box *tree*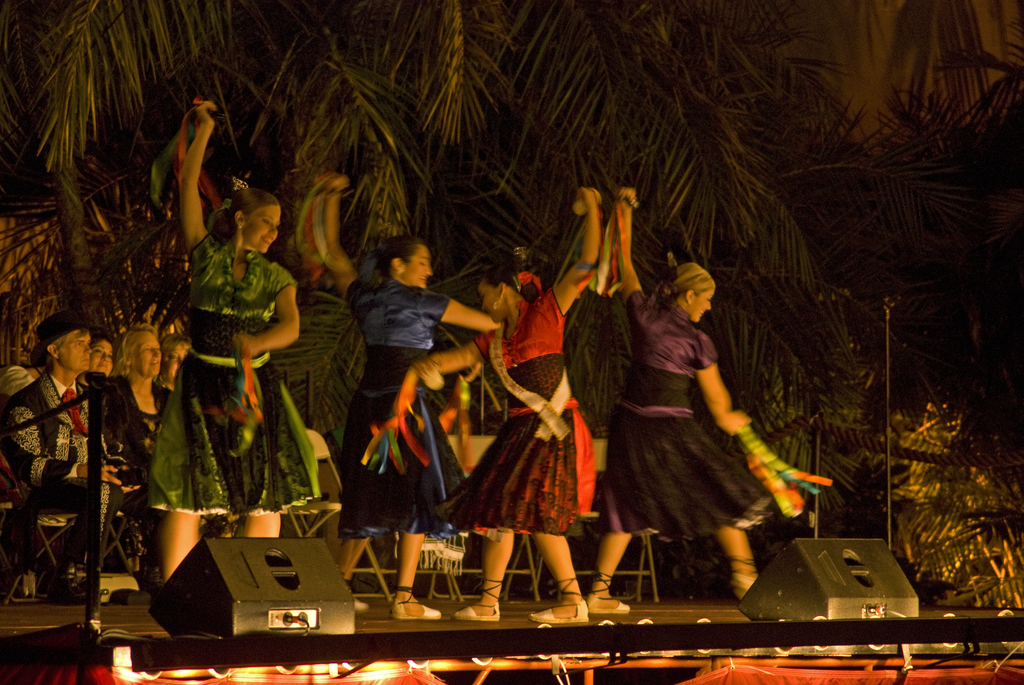
893/347/1023/625
